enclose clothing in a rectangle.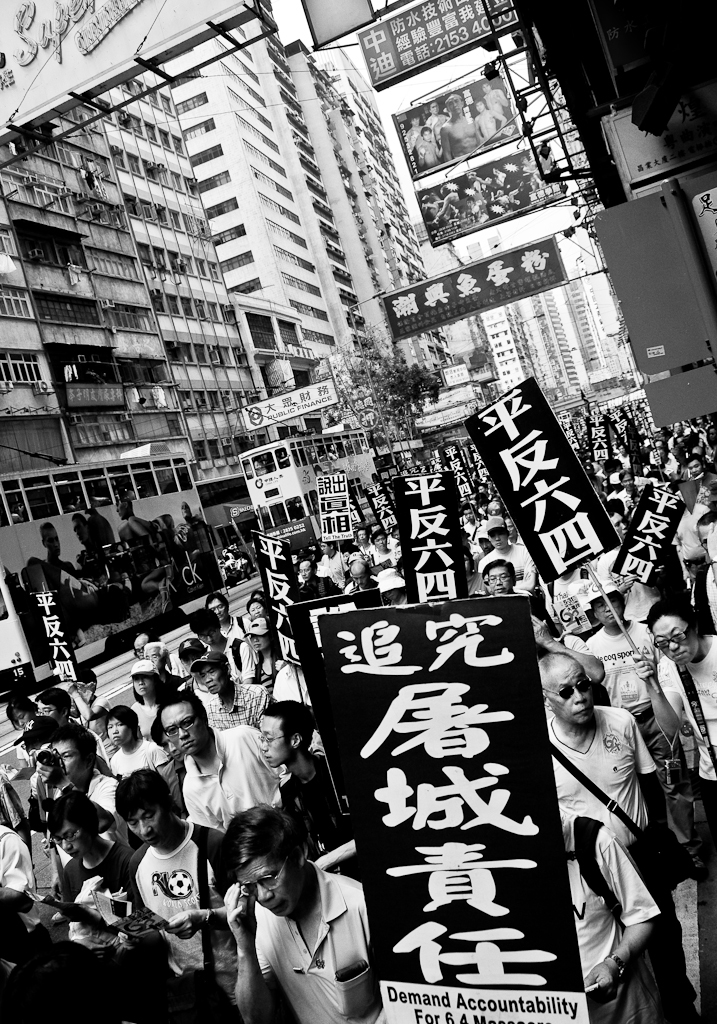
<bbox>321, 556, 350, 597</bbox>.
